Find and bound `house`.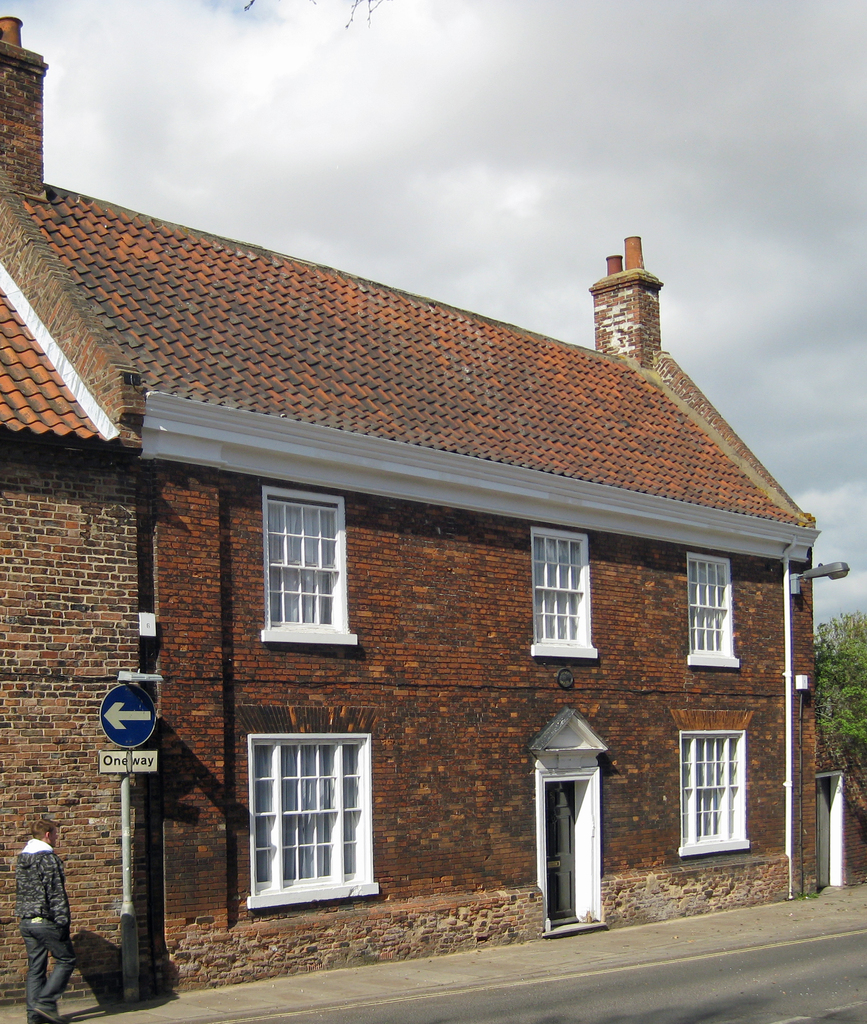
Bound: (x1=20, y1=154, x2=825, y2=988).
